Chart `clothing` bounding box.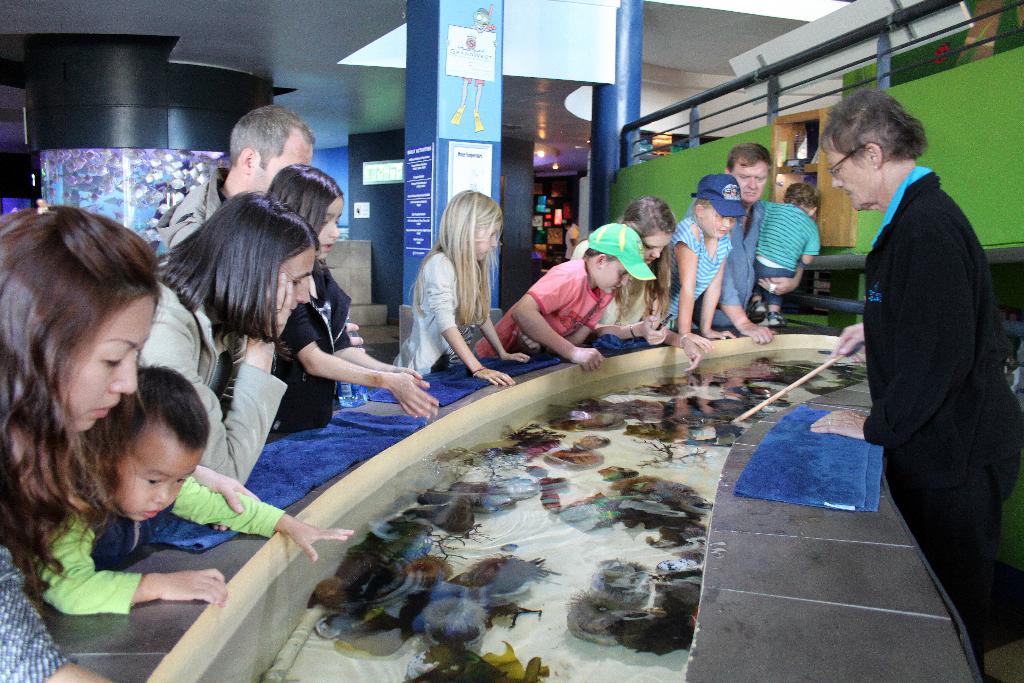
Charted: x1=831 y1=104 x2=1004 y2=617.
